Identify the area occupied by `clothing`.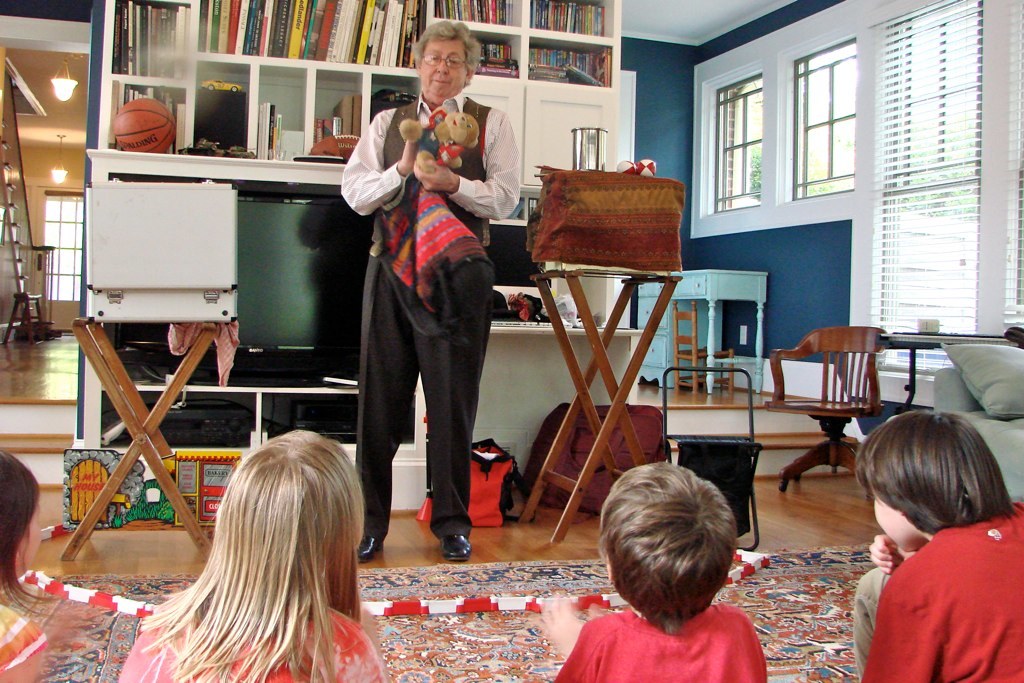
Area: box=[568, 605, 769, 682].
